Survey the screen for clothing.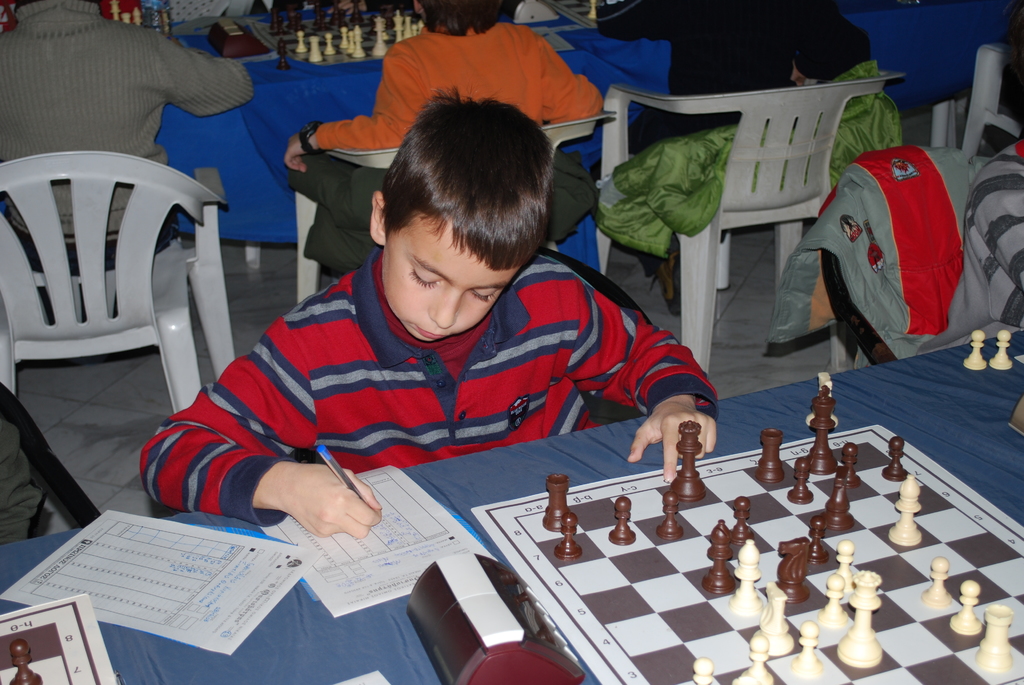
Survey found: <box>312,22,605,223</box>.
